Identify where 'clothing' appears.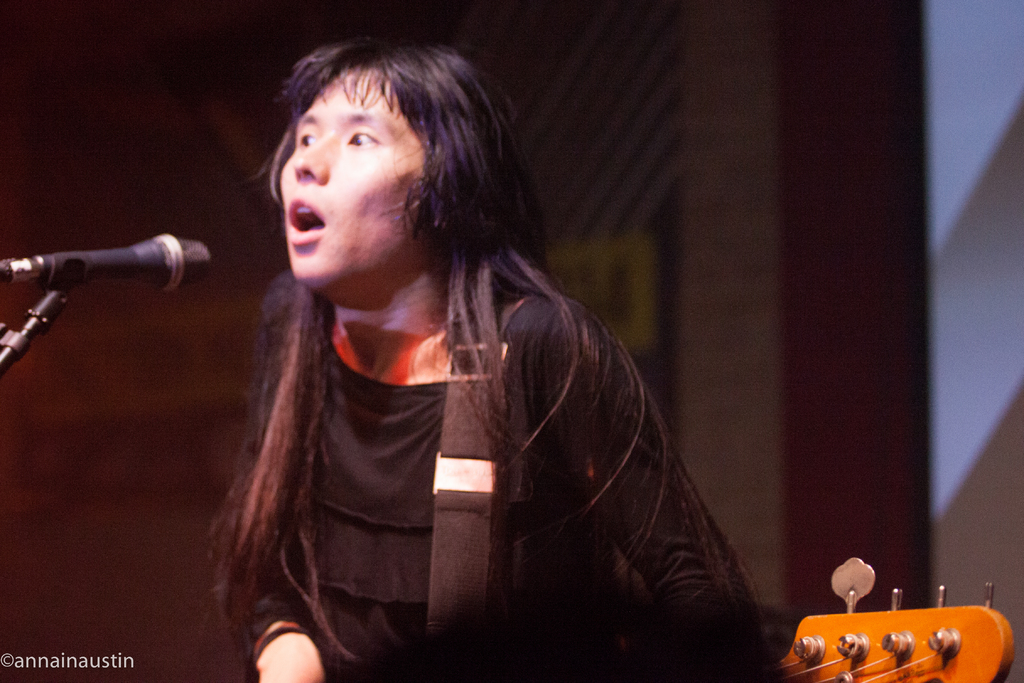
Appears at 189:154:741:682.
